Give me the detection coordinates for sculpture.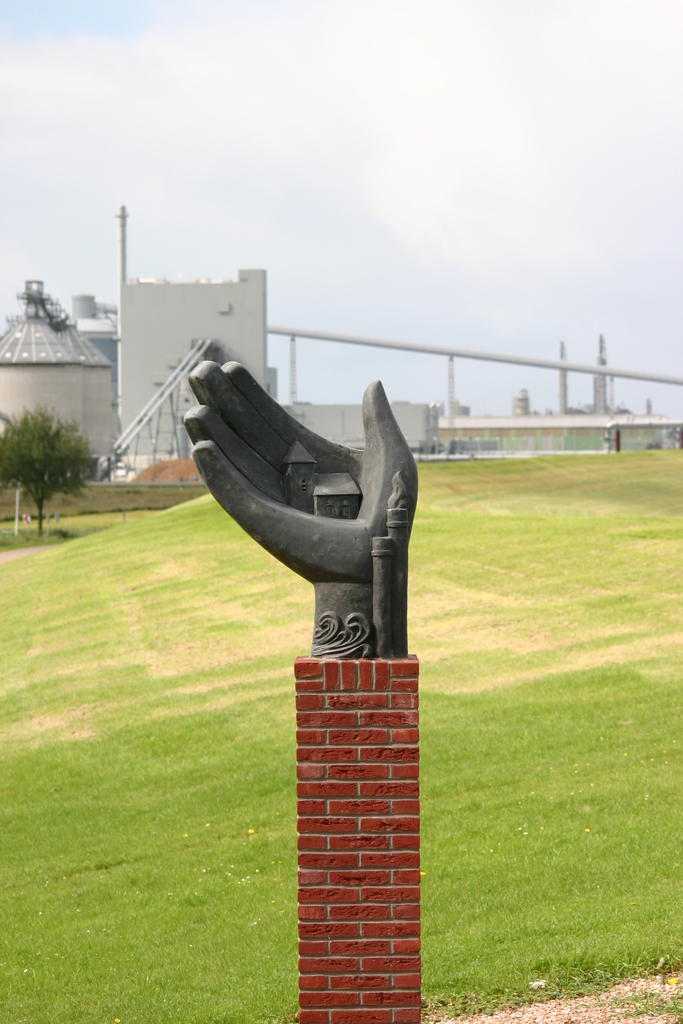
detection(183, 350, 418, 653).
